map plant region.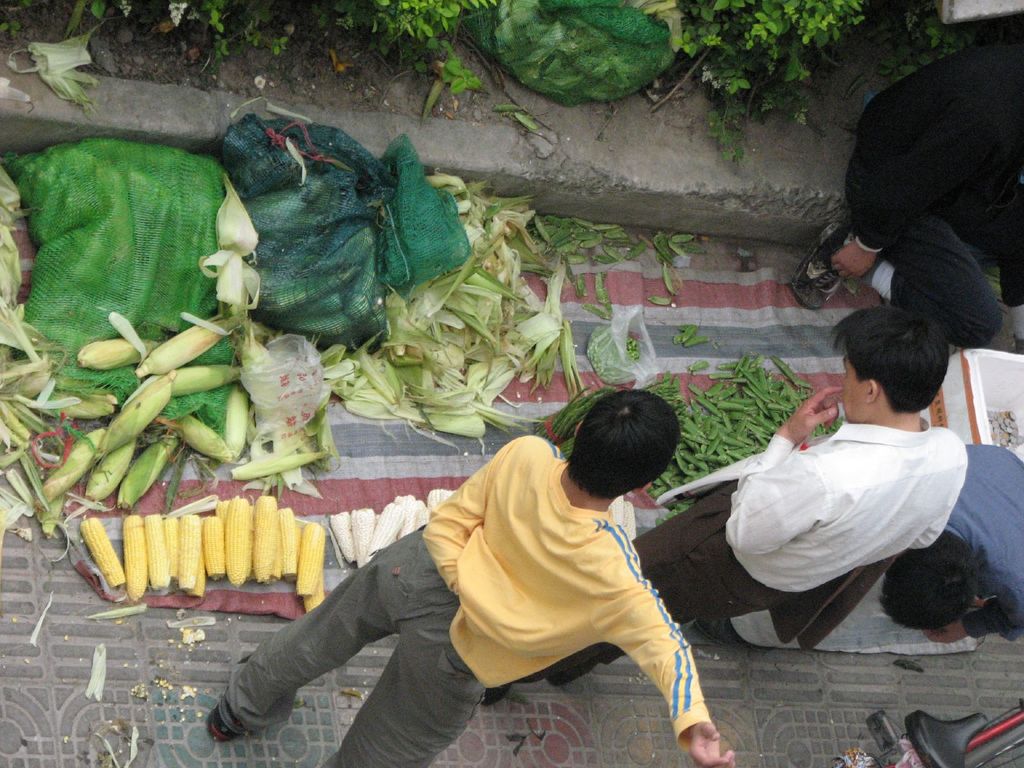
Mapped to 179,0,538,93.
